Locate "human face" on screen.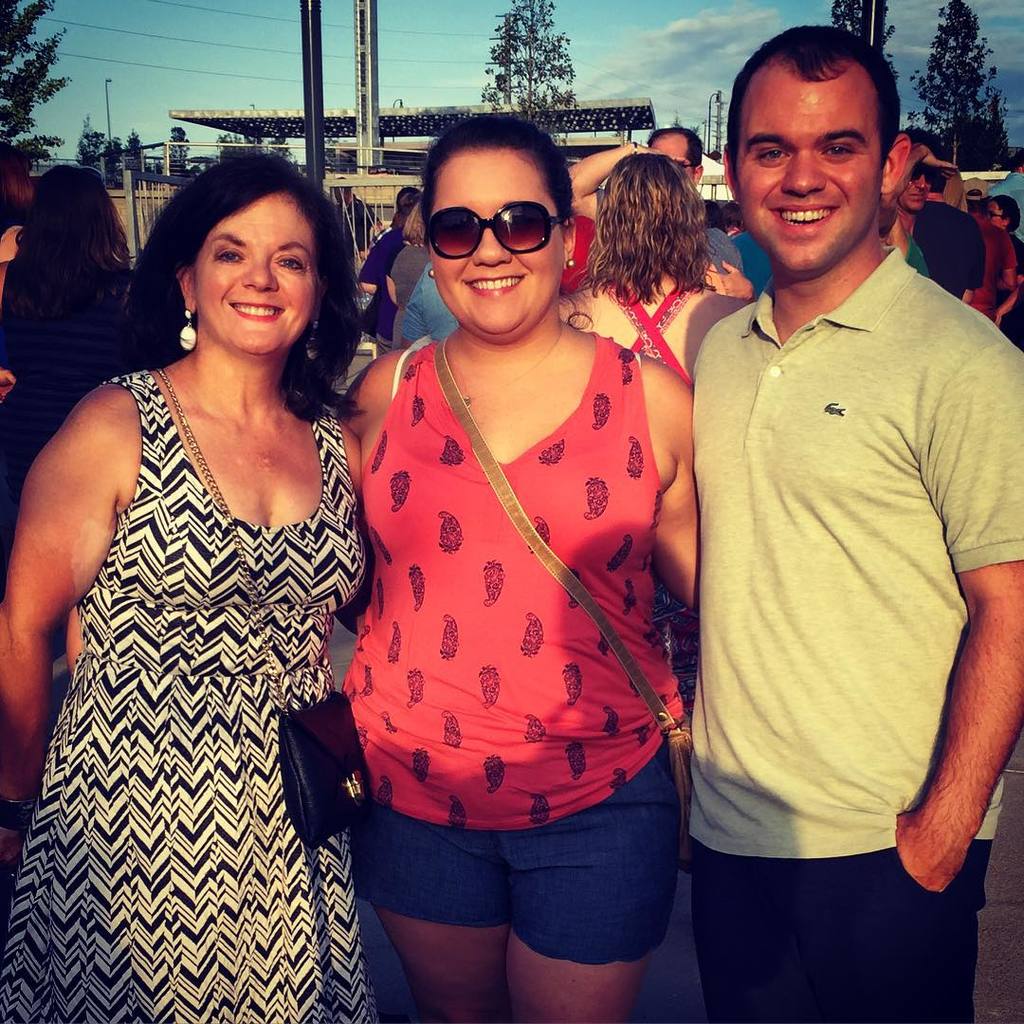
On screen at left=904, top=158, right=928, bottom=211.
